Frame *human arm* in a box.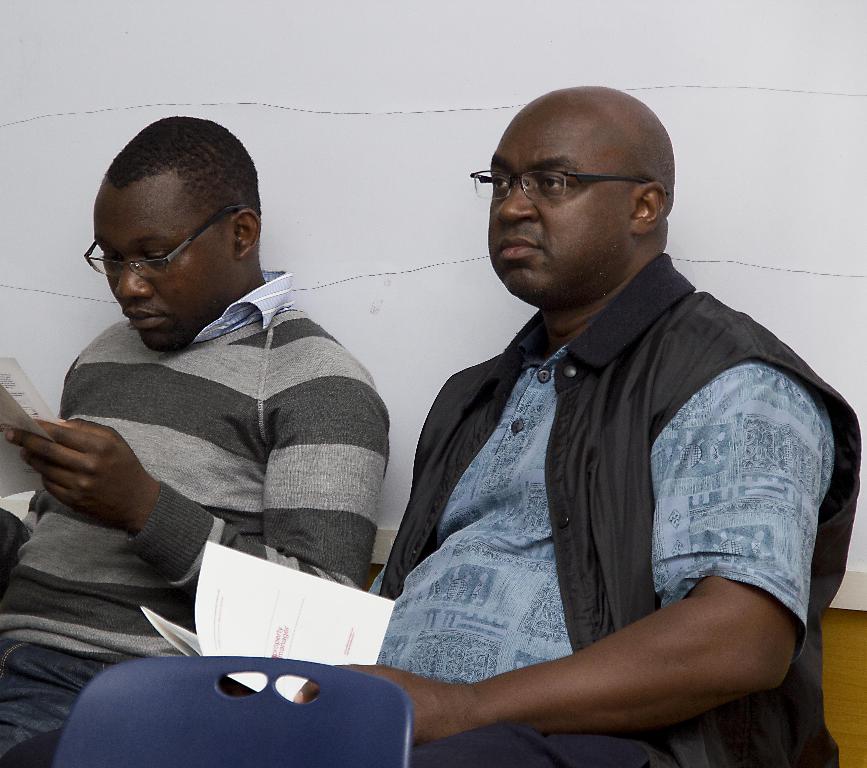
371,433,792,747.
